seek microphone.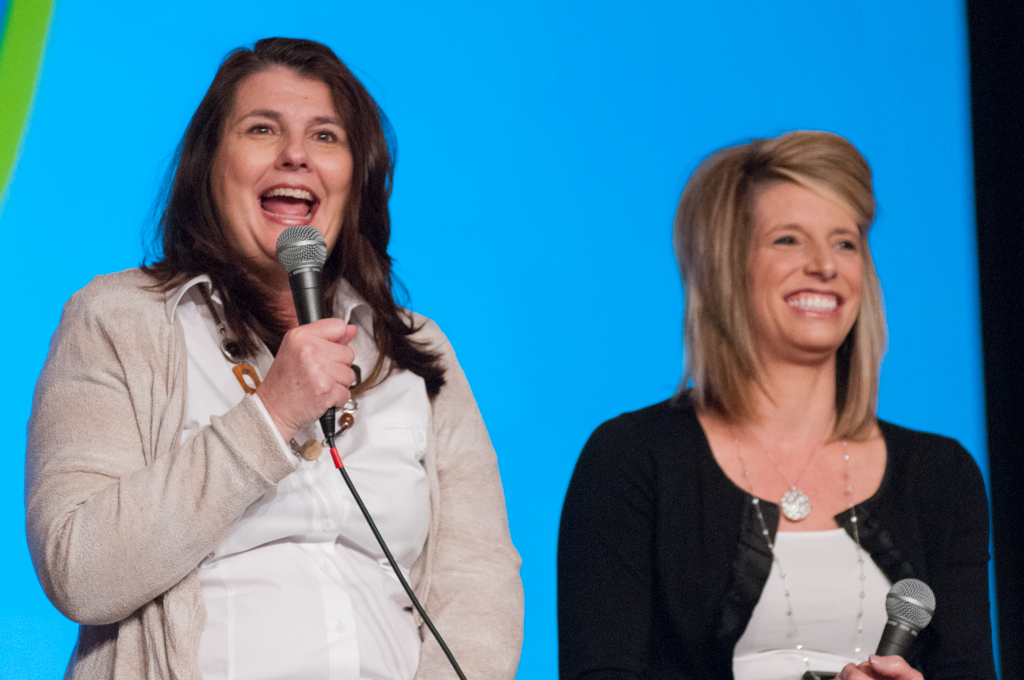
box=[867, 579, 938, 679].
